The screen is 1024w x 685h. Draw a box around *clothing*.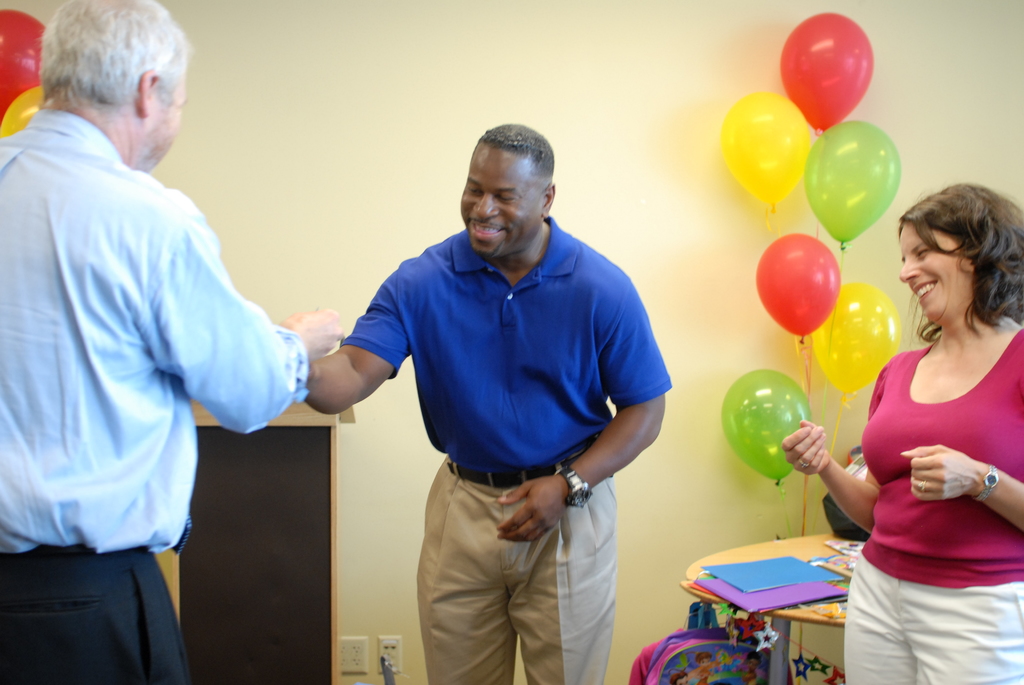
x1=0 y1=106 x2=309 y2=684.
